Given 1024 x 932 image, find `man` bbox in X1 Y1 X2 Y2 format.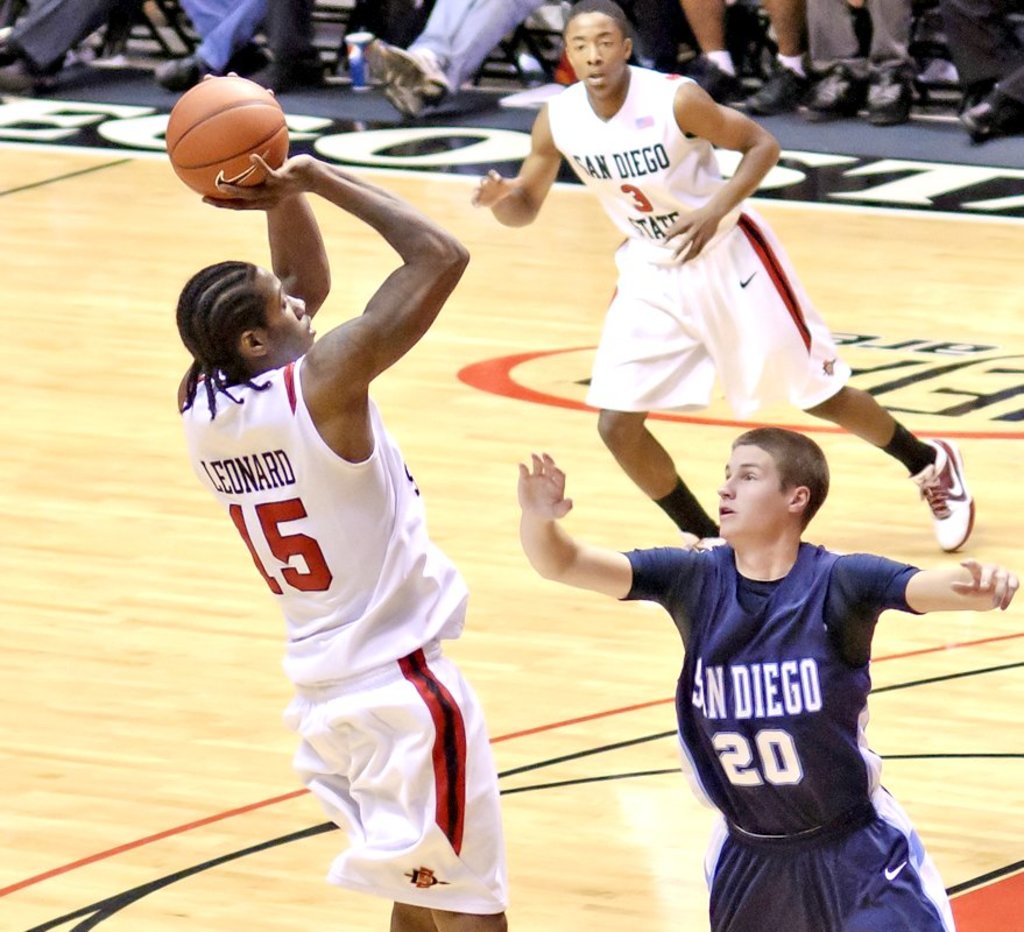
178 146 515 931.
